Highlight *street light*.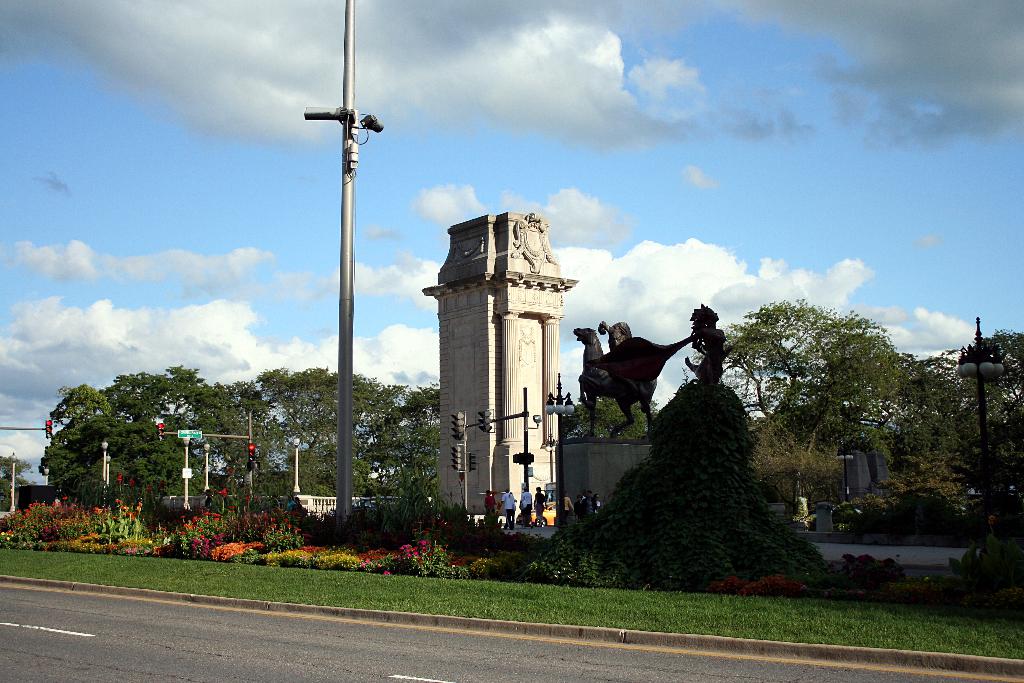
Highlighted region: x1=98, y1=440, x2=111, y2=502.
